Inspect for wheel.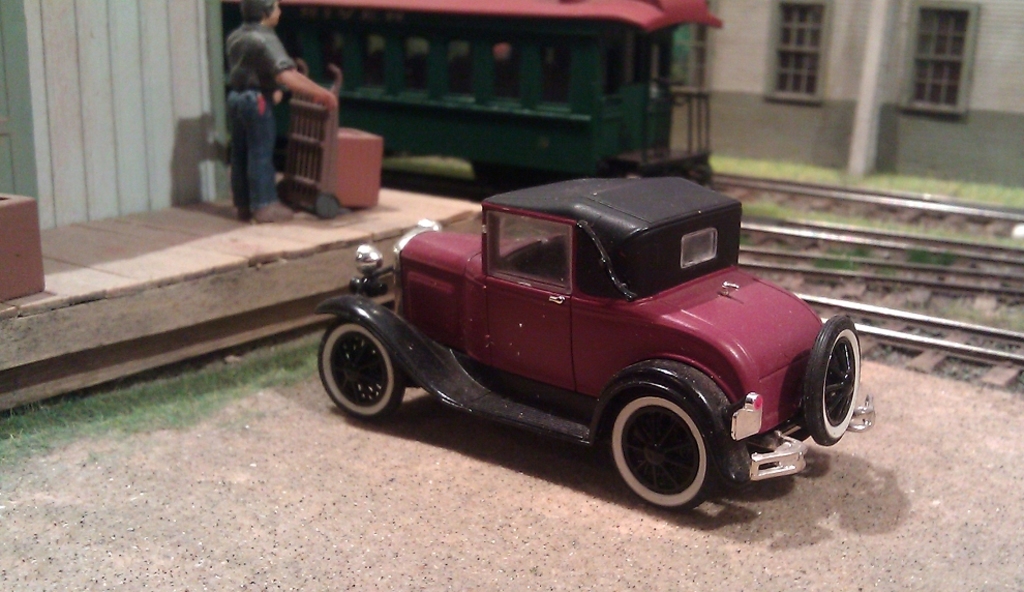
Inspection: region(800, 314, 863, 449).
